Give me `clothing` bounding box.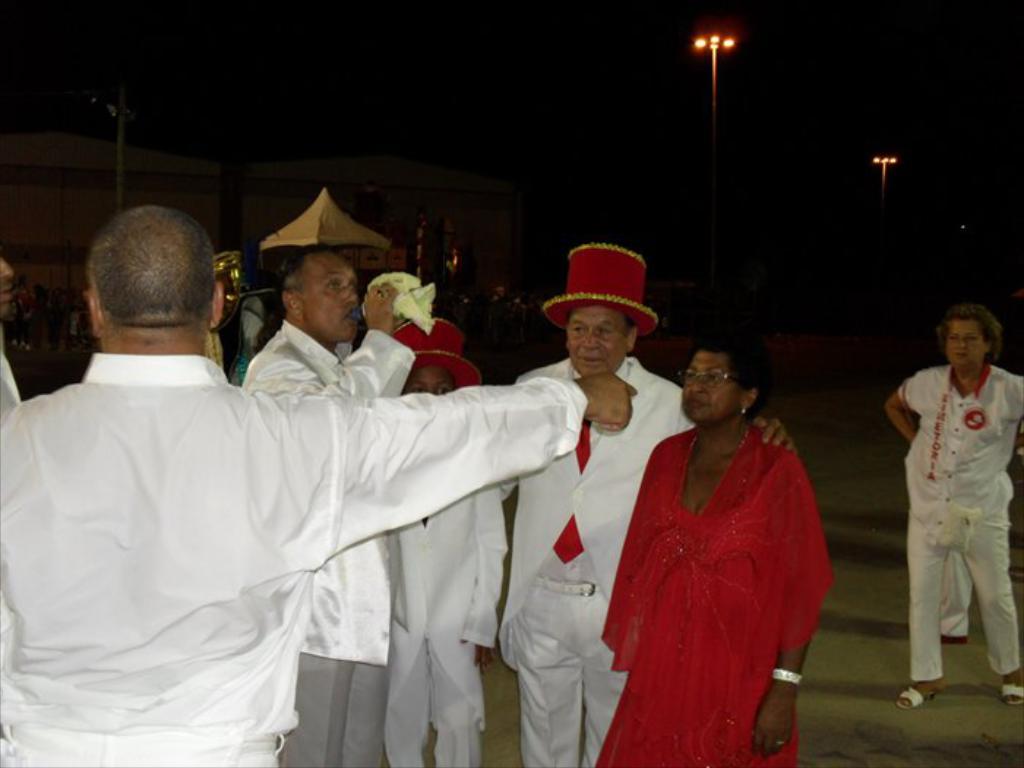
0/335/26/432.
